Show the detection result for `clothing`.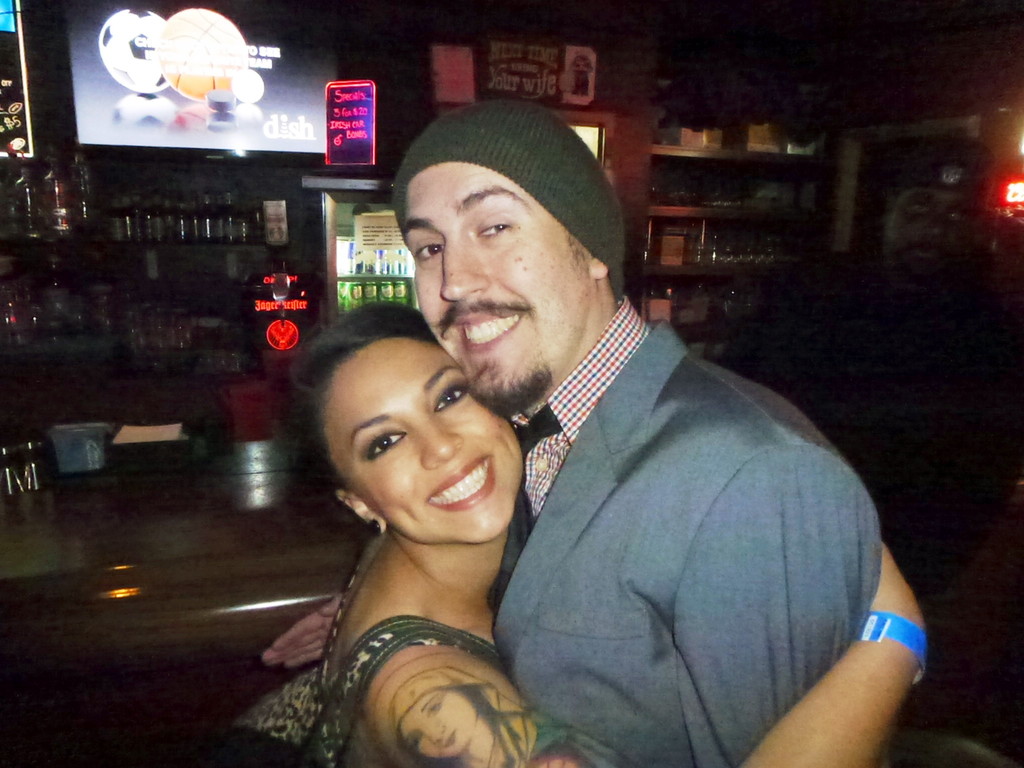
bbox=[488, 290, 886, 767].
